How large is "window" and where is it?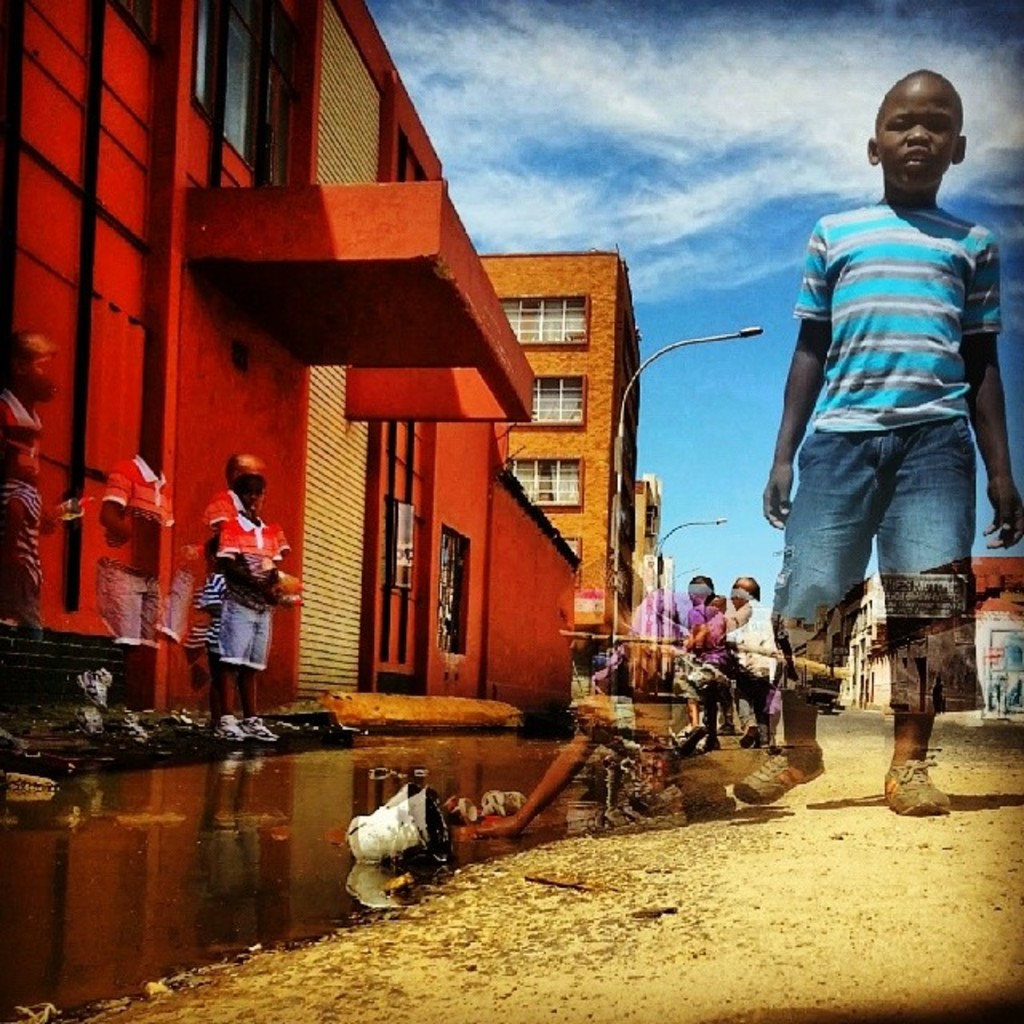
Bounding box: (x1=522, y1=371, x2=590, y2=426).
